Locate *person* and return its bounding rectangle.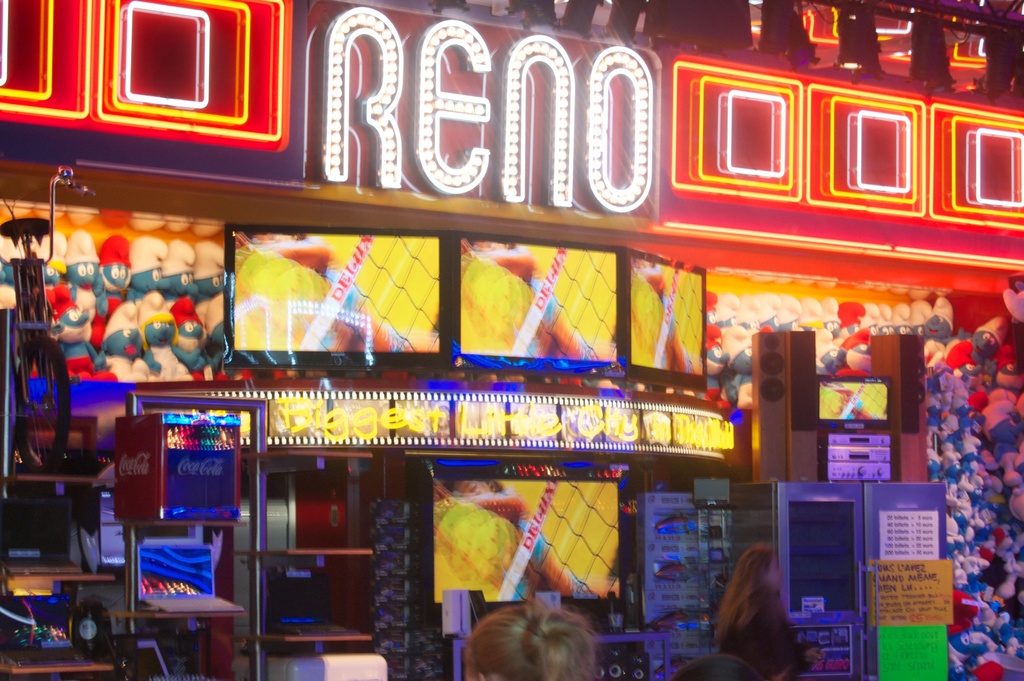
bbox(461, 595, 600, 680).
